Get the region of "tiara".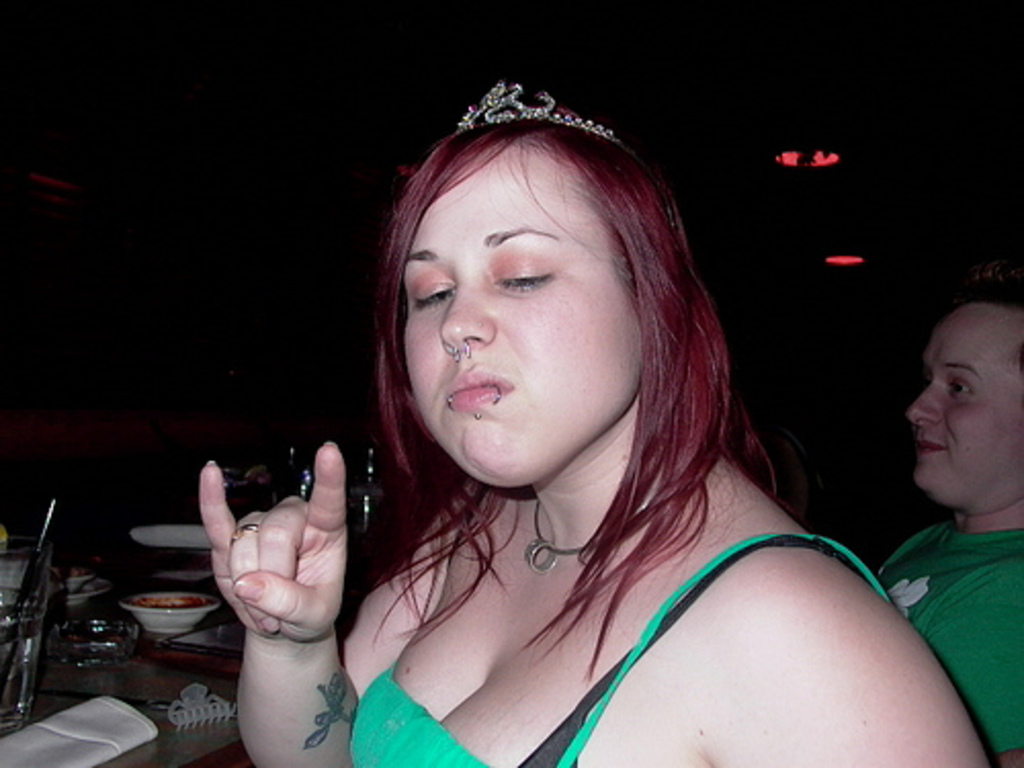
bbox=[455, 80, 625, 147].
